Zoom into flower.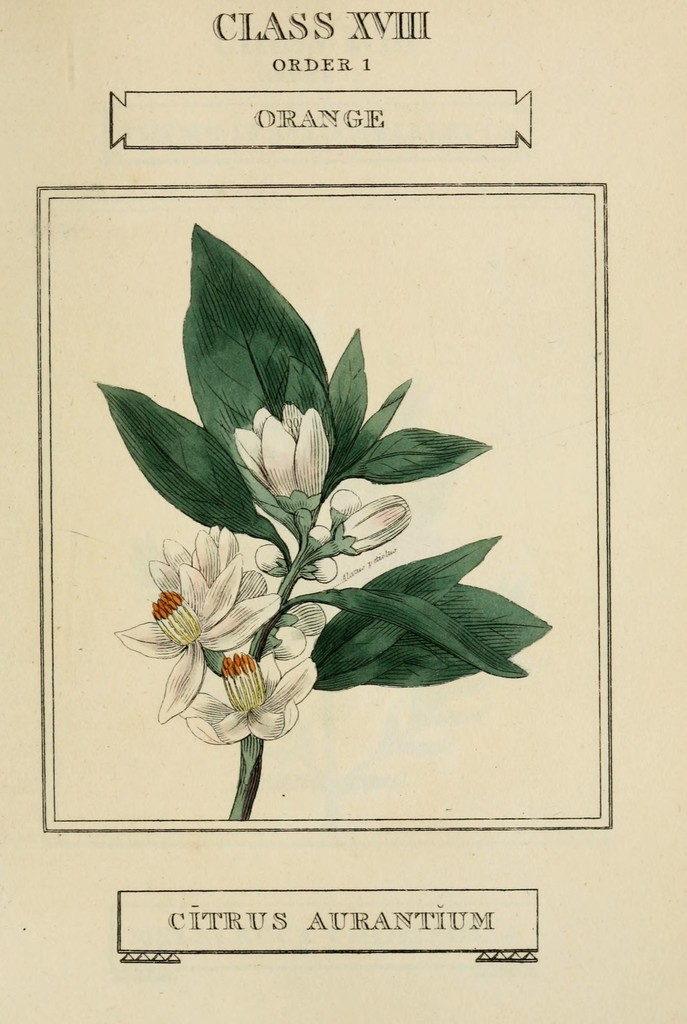
Zoom target: 112/527/280/733.
